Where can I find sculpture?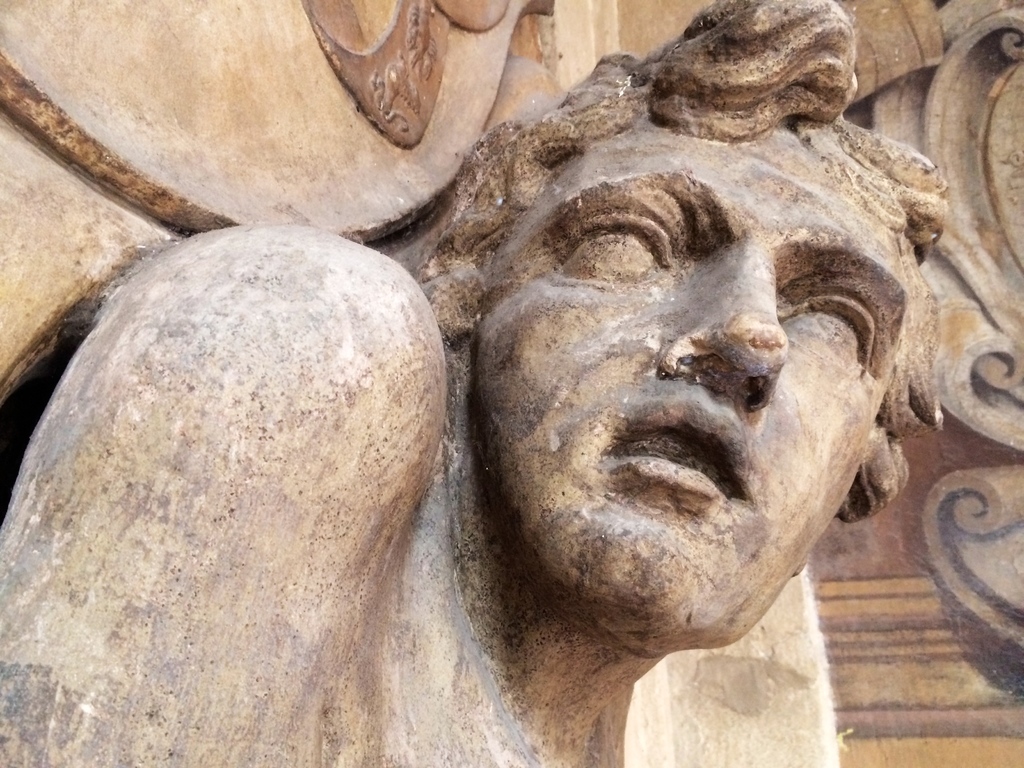
You can find it at select_region(485, 117, 891, 648).
